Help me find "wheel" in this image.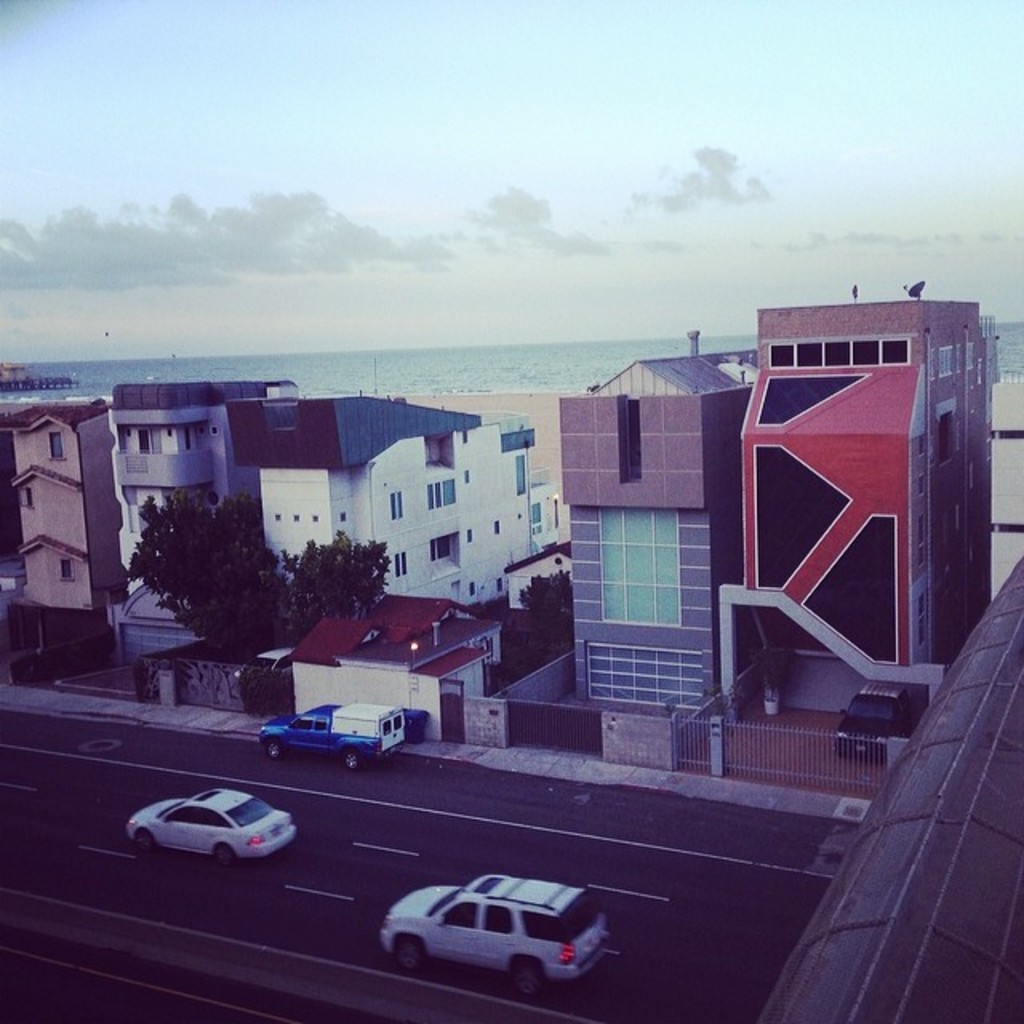
Found it: 392 933 430 976.
